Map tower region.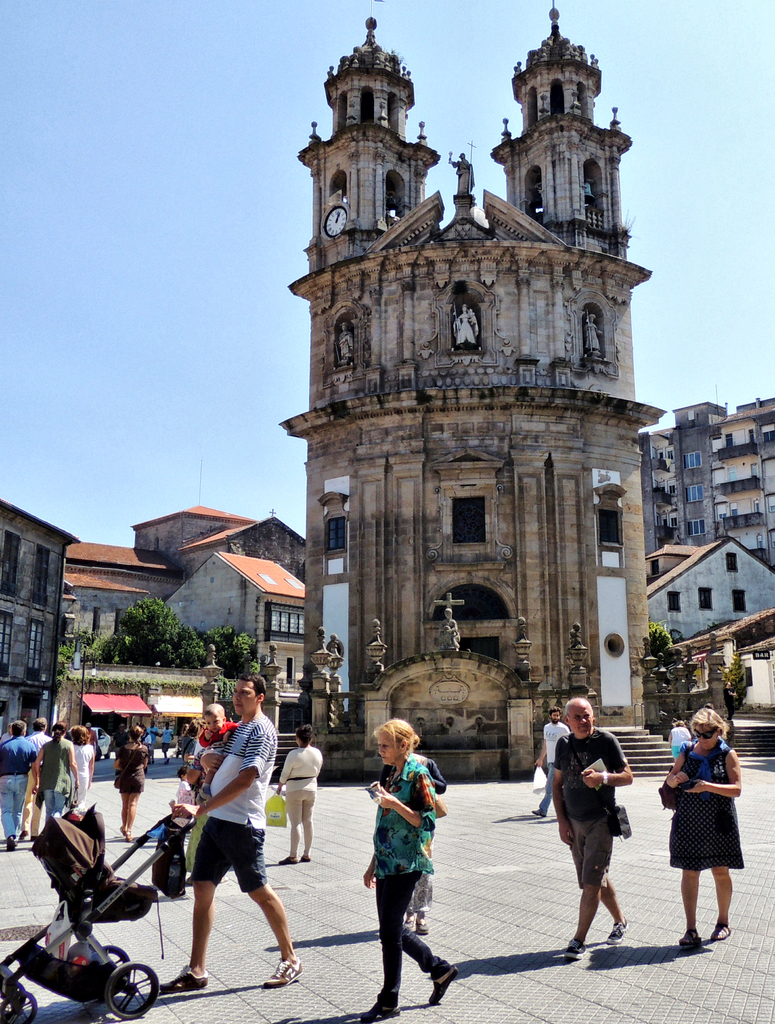
Mapped to Rect(275, 0, 678, 785).
